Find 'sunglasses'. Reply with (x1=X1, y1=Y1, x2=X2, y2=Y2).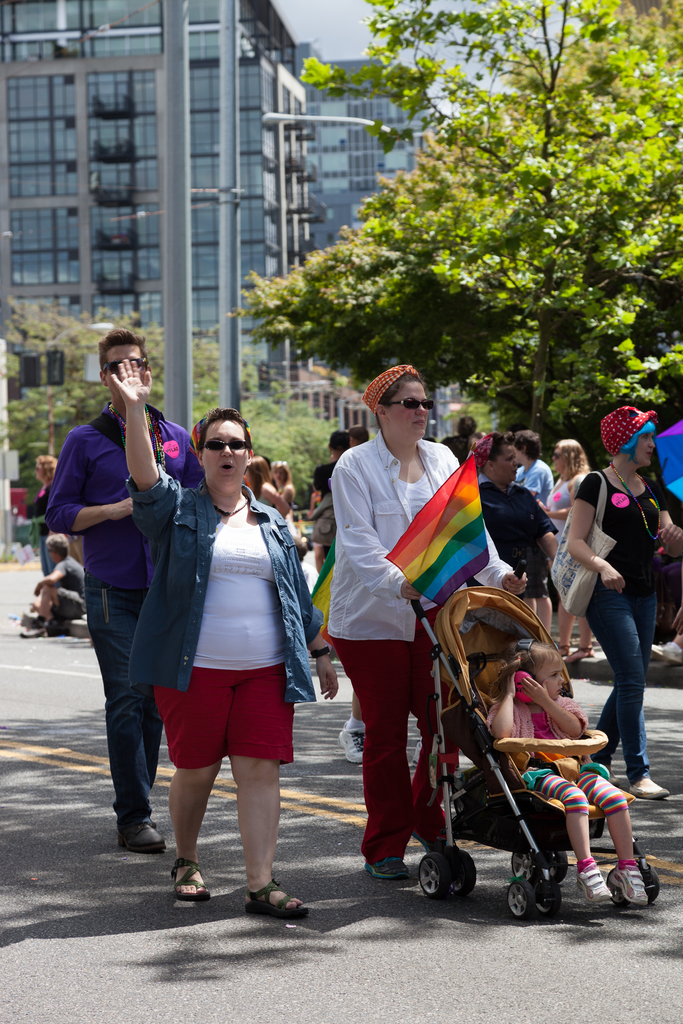
(x1=381, y1=396, x2=435, y2=410).
